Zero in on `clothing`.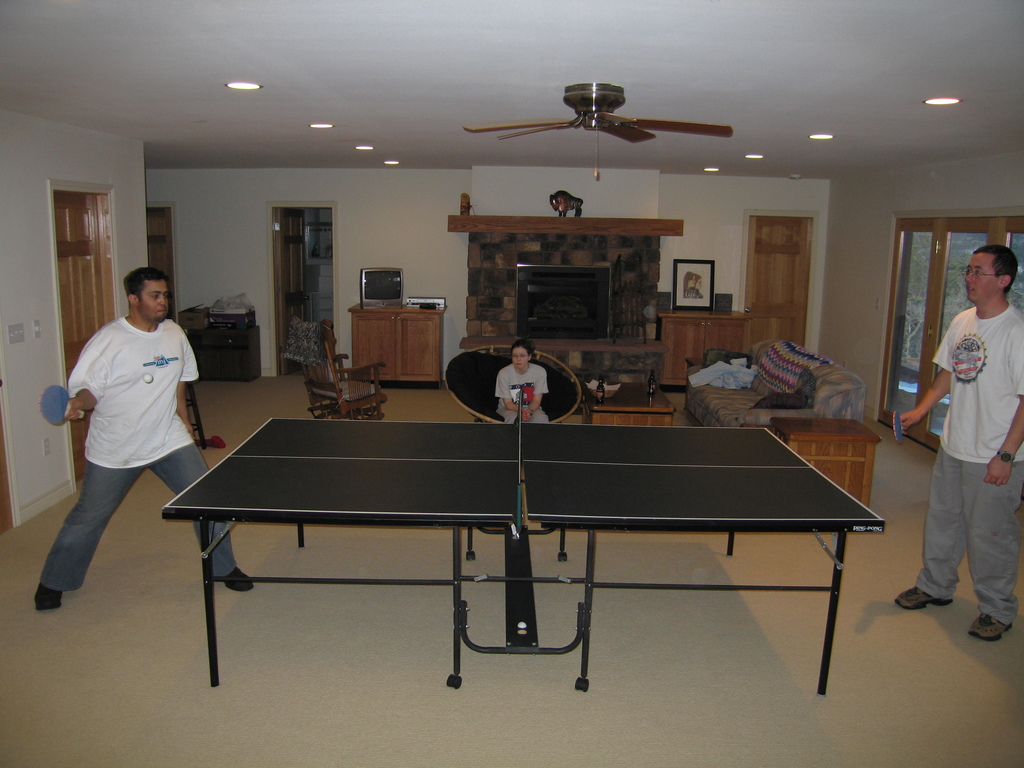
Zeroed in: select_region(916, 273, 1018, 620).
